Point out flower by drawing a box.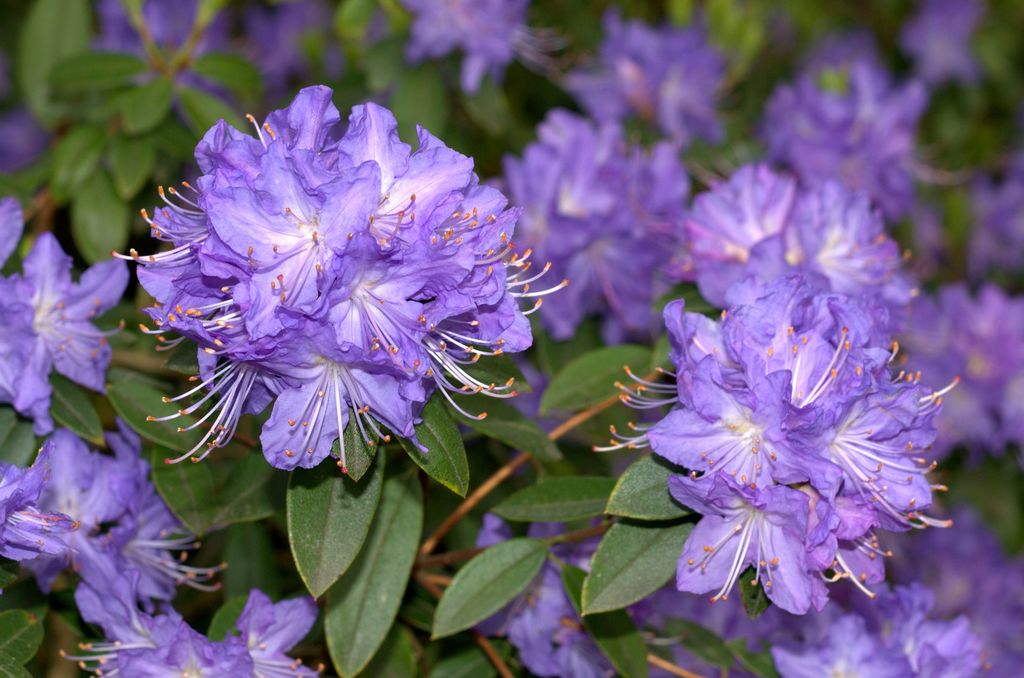
l=104, t=0, r=195, b=47.
